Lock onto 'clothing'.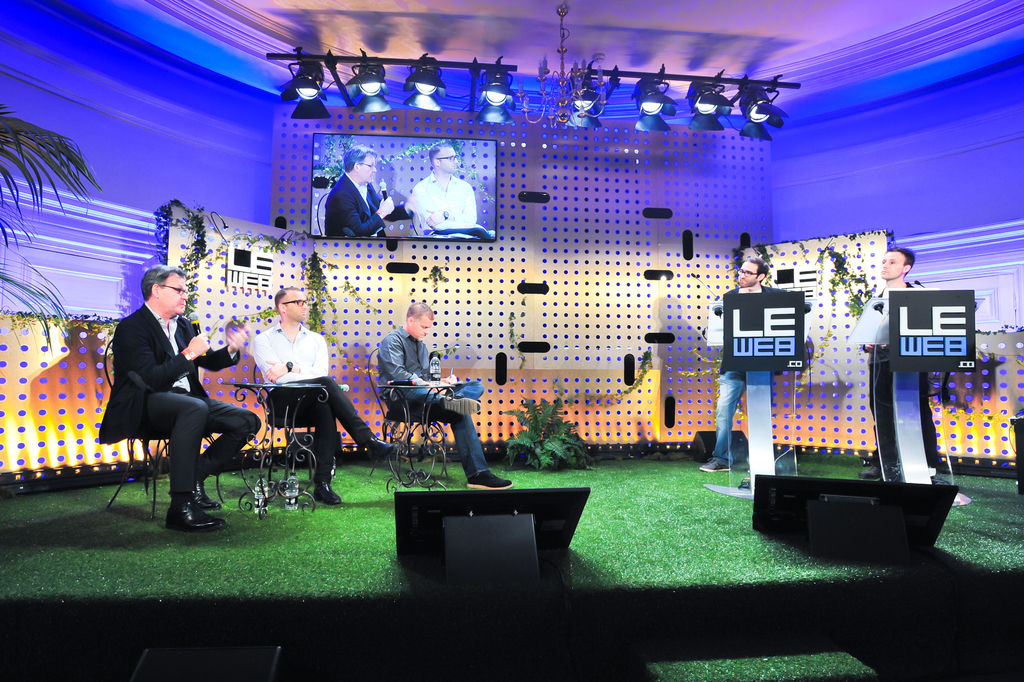
Locked: <region>710, 289, 779, 459</region>.
